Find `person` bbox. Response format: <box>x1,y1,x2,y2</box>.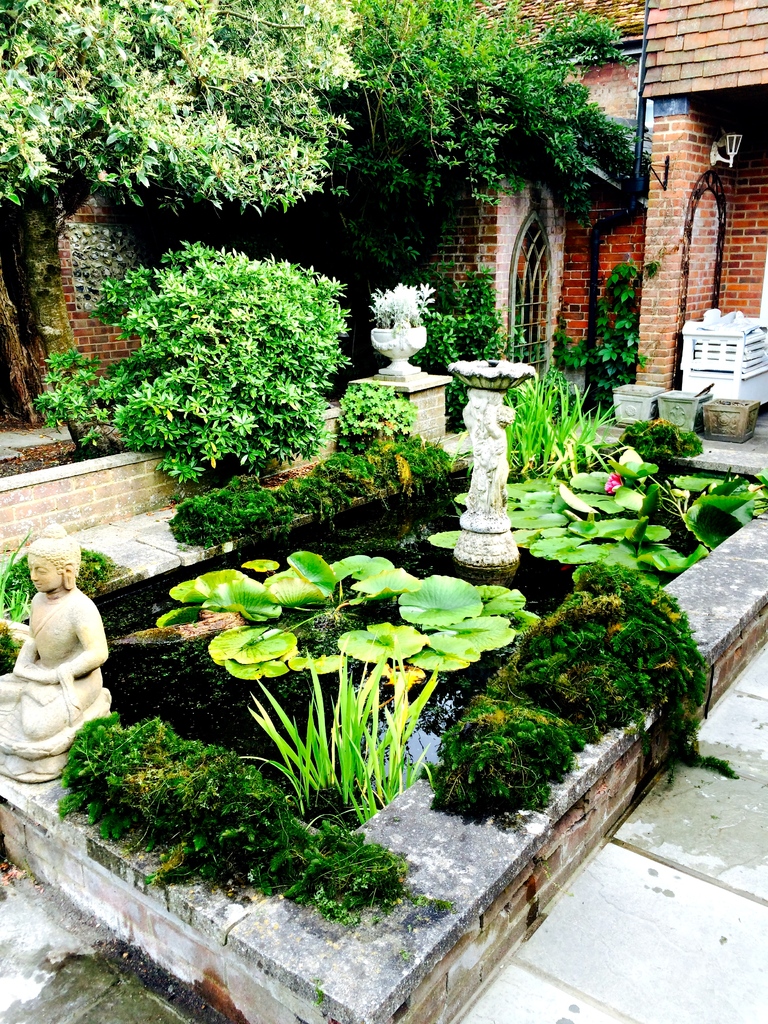
<box>0,522,114,734</box>.
